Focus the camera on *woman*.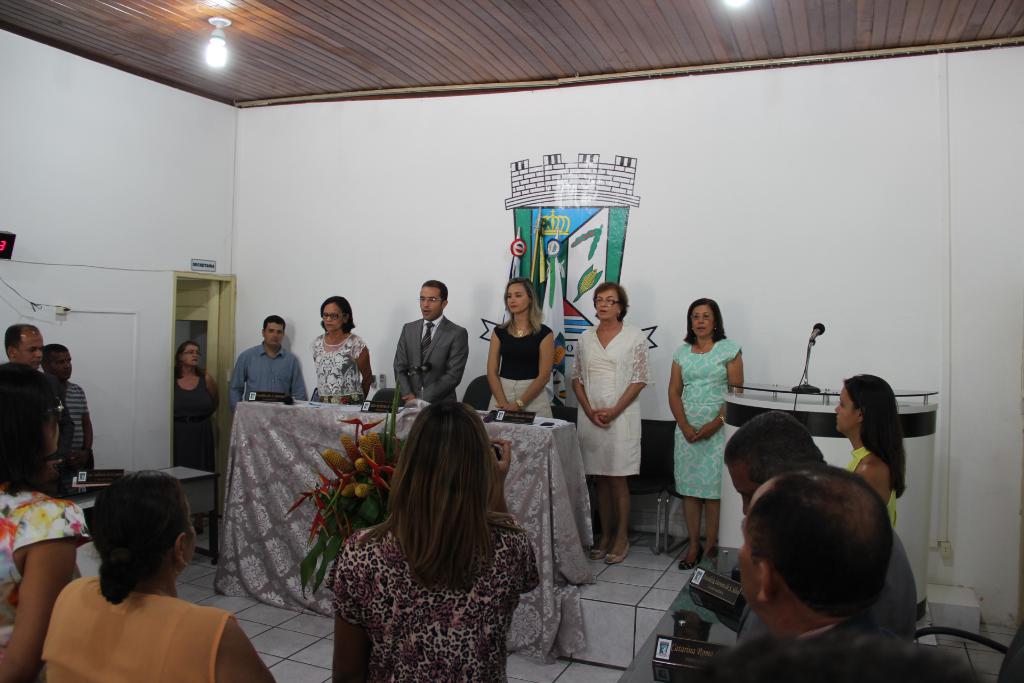
Focus region: x1=0 y1=361 x2=95 y2=682.
